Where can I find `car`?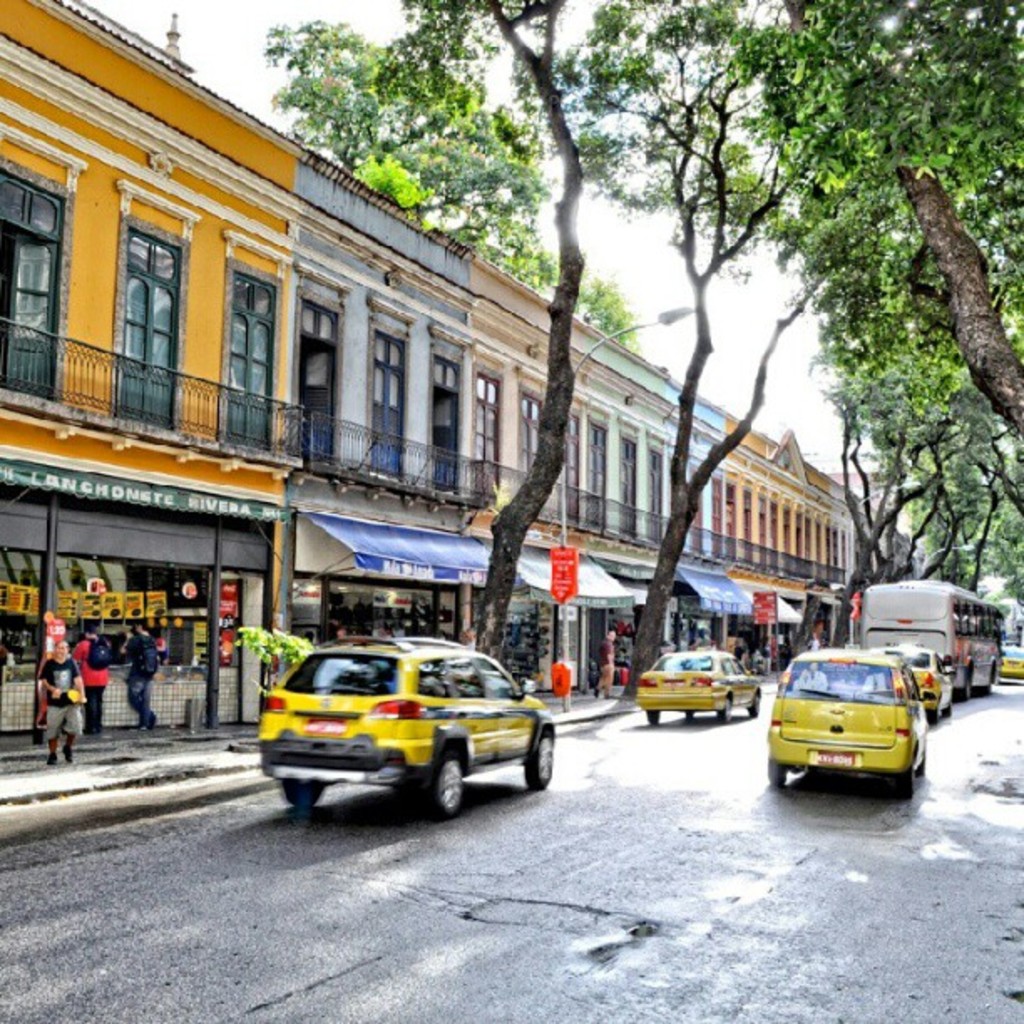
You can find it at (x1=263, y1=631, x2=561, y2=822).
